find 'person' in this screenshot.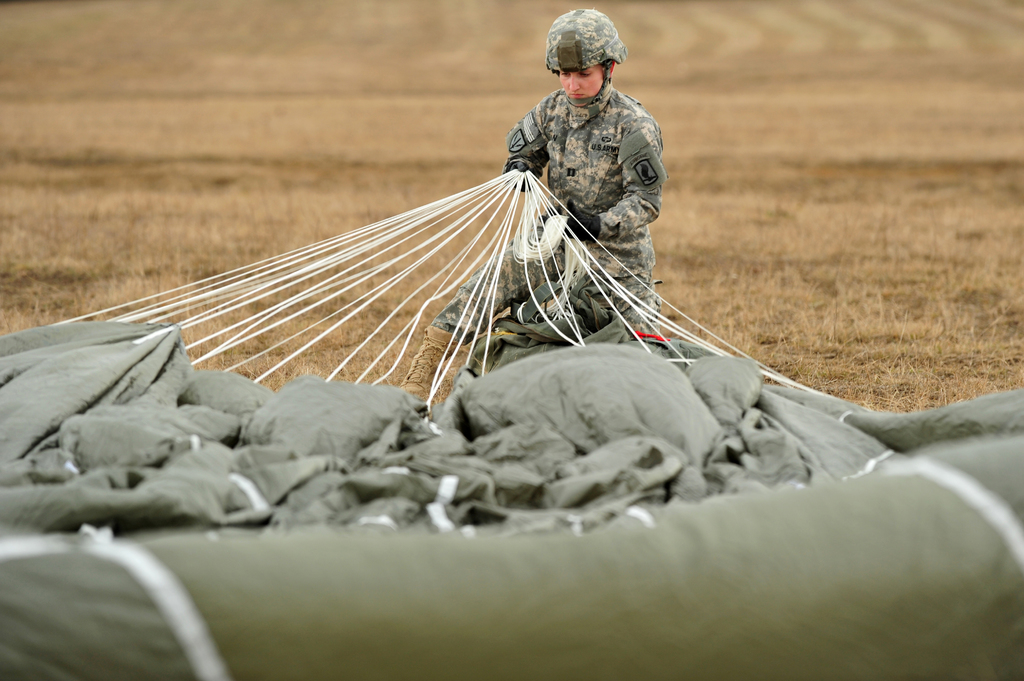
The bounding box for 'person' is bbox=(403, 4, 667, 406).
